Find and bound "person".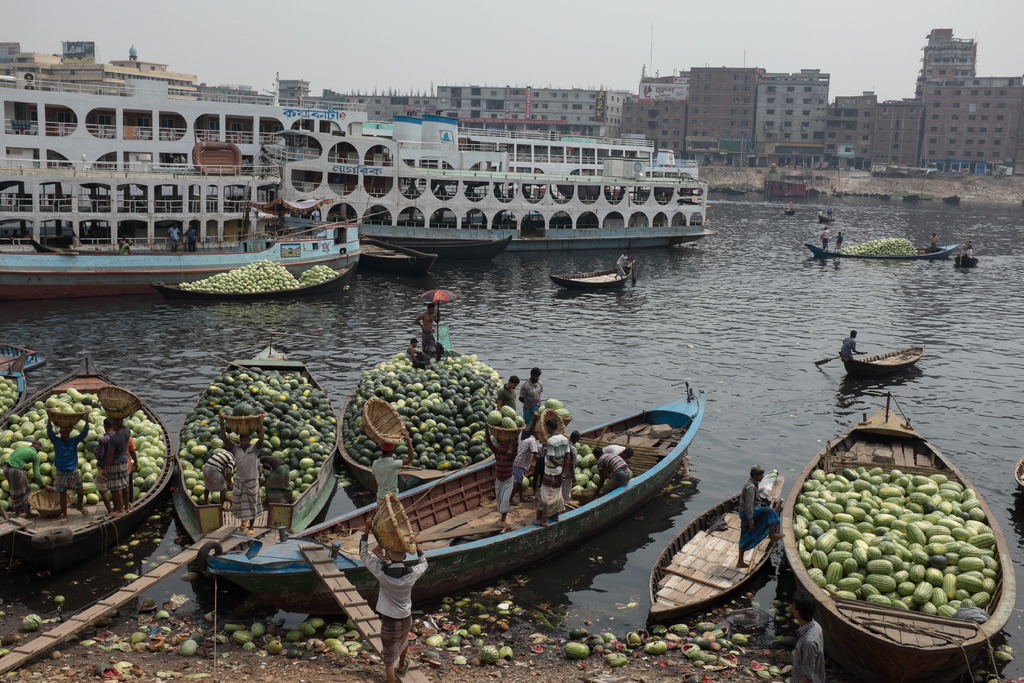
Bound: 835,228,845,254.
